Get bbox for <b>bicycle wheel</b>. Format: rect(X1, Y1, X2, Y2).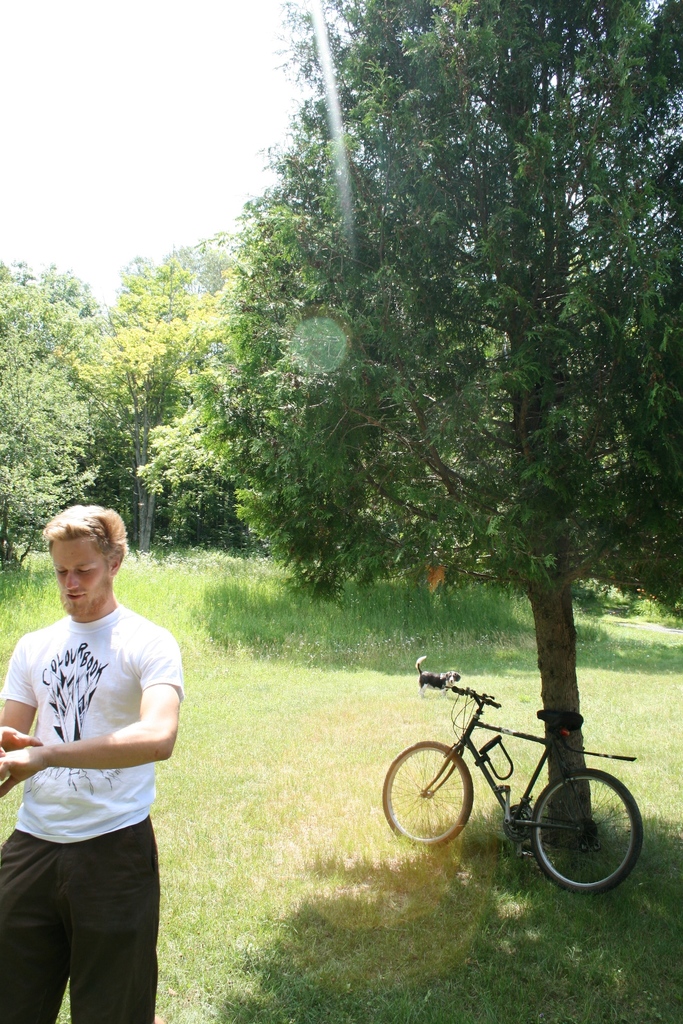
rect(525, 774, 653, 895).
